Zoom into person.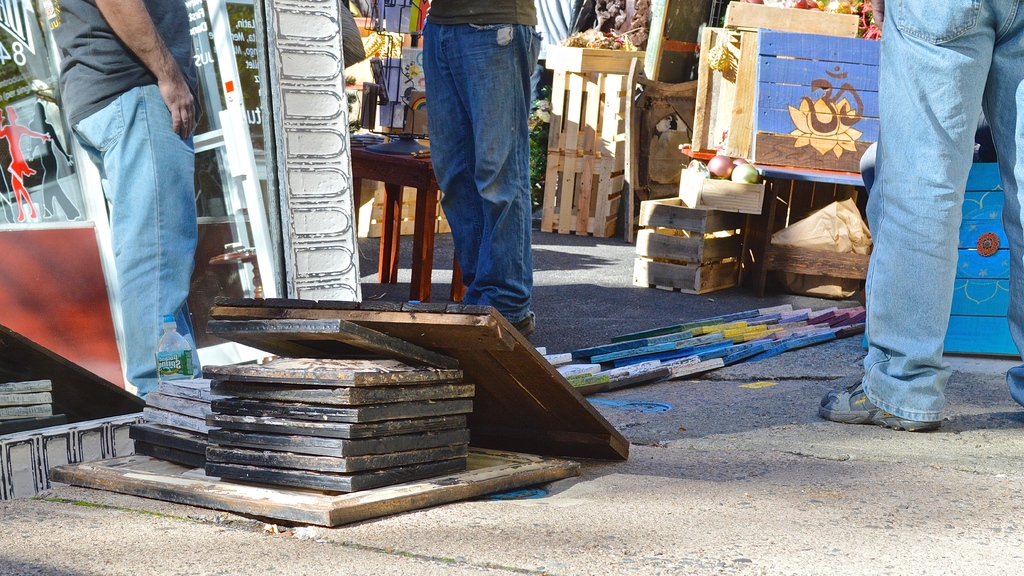
Zoom target: box=[815, 0, 1023, 431].
